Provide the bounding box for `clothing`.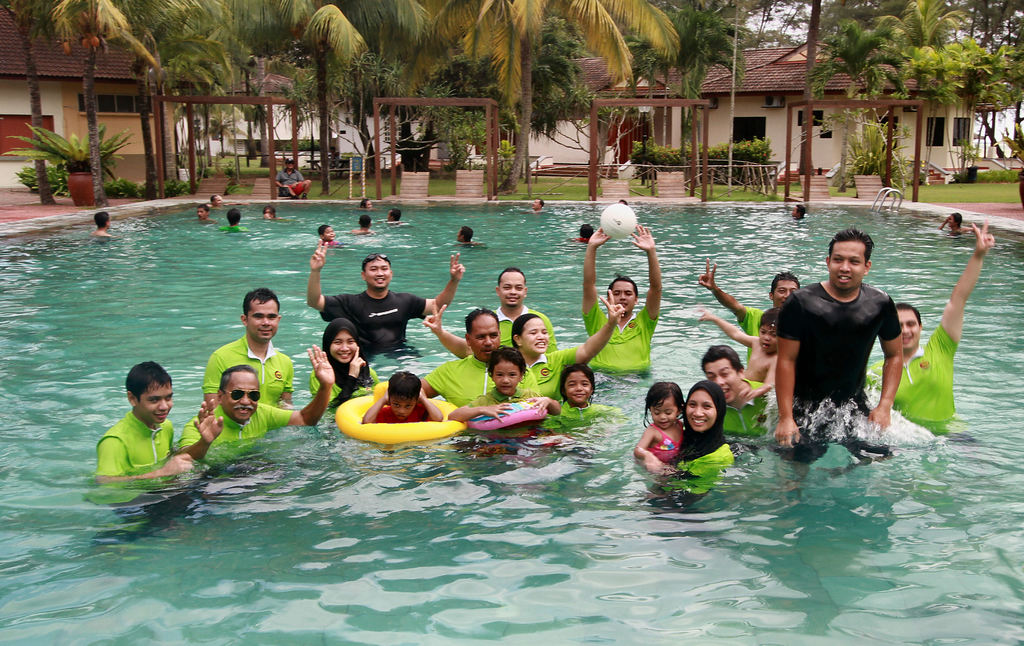
select_region(643, 417, 691, 466).
